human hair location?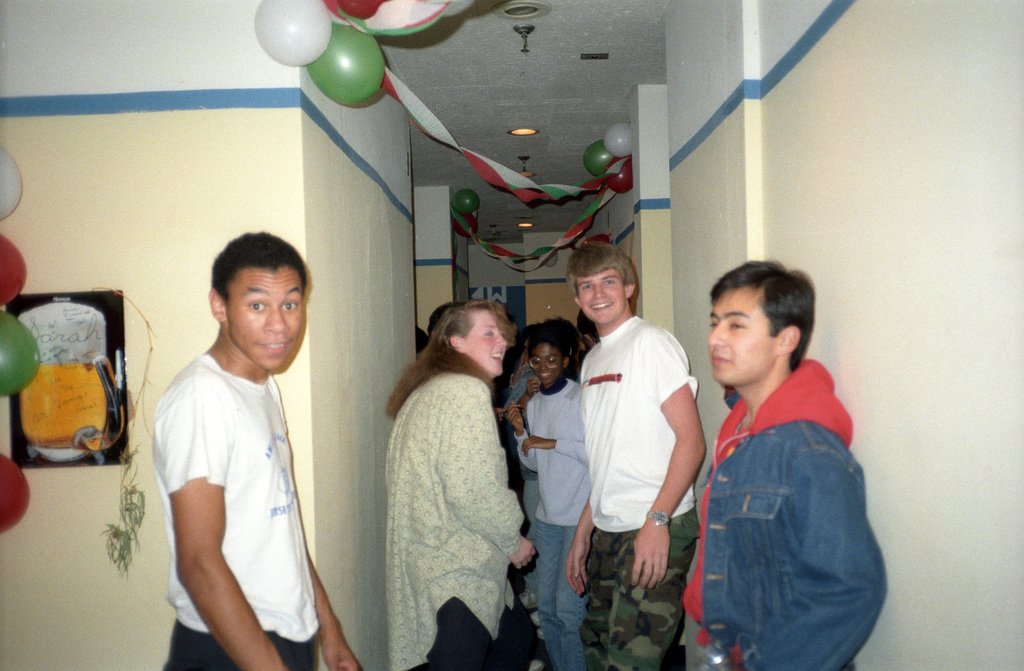
bbox=(525, 324, 568, 356)
